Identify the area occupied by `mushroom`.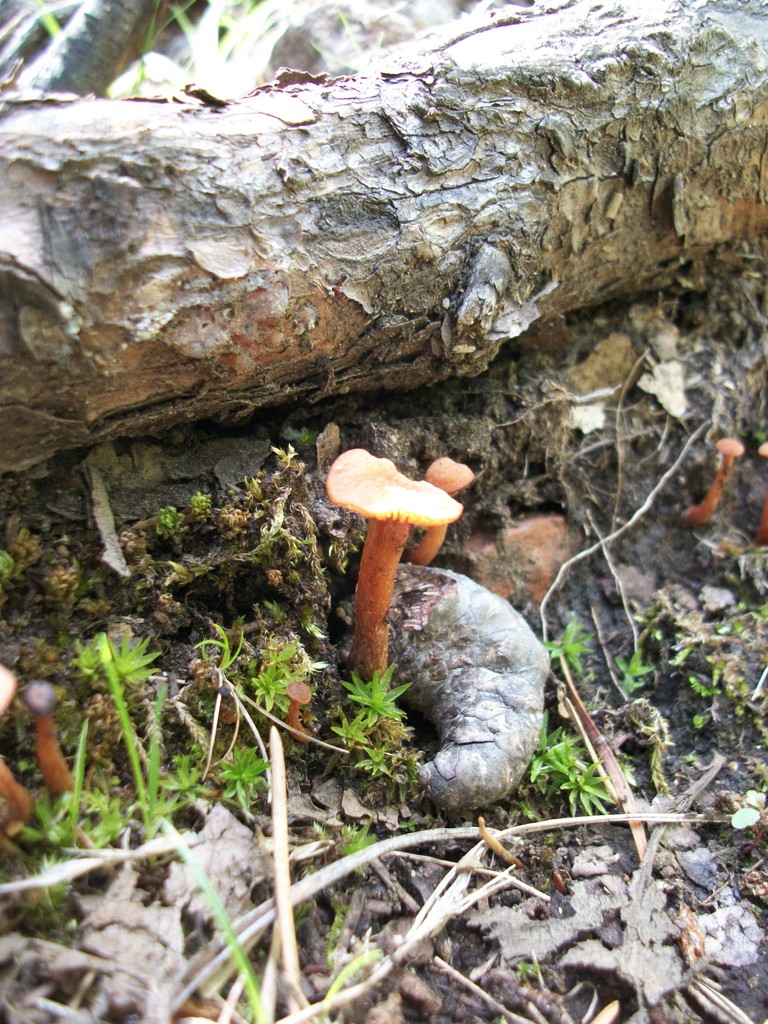
Area: {"left": 321, "top": 449, "right": 459, "bottom": 669}.
